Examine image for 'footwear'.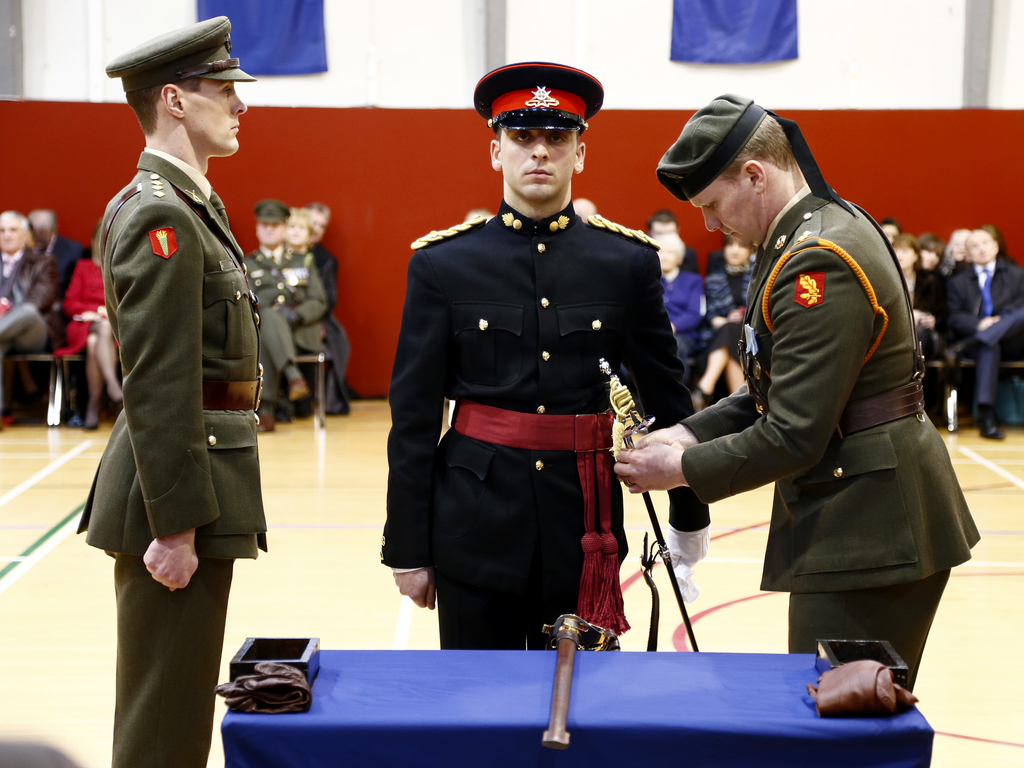
Examination result: {"left": 106, "top": 380, "right": 127, "bottom": 405}.
